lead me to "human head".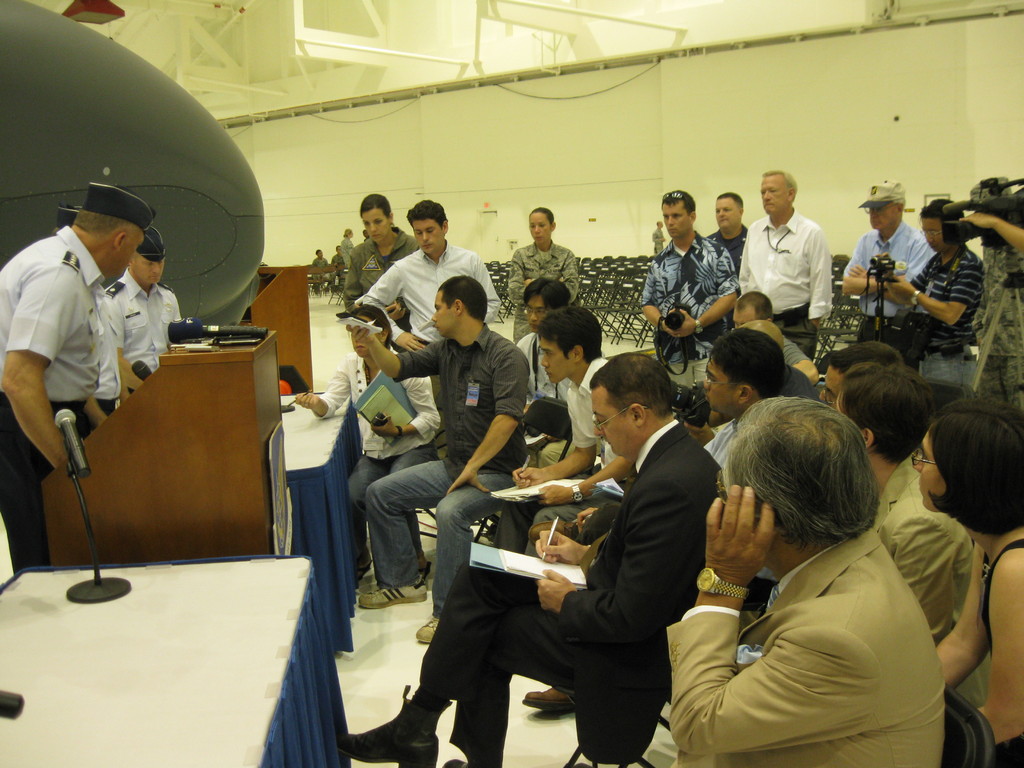
Lead to {"left": 314, "top": 247, "right": 325, "bottom": 257}.
